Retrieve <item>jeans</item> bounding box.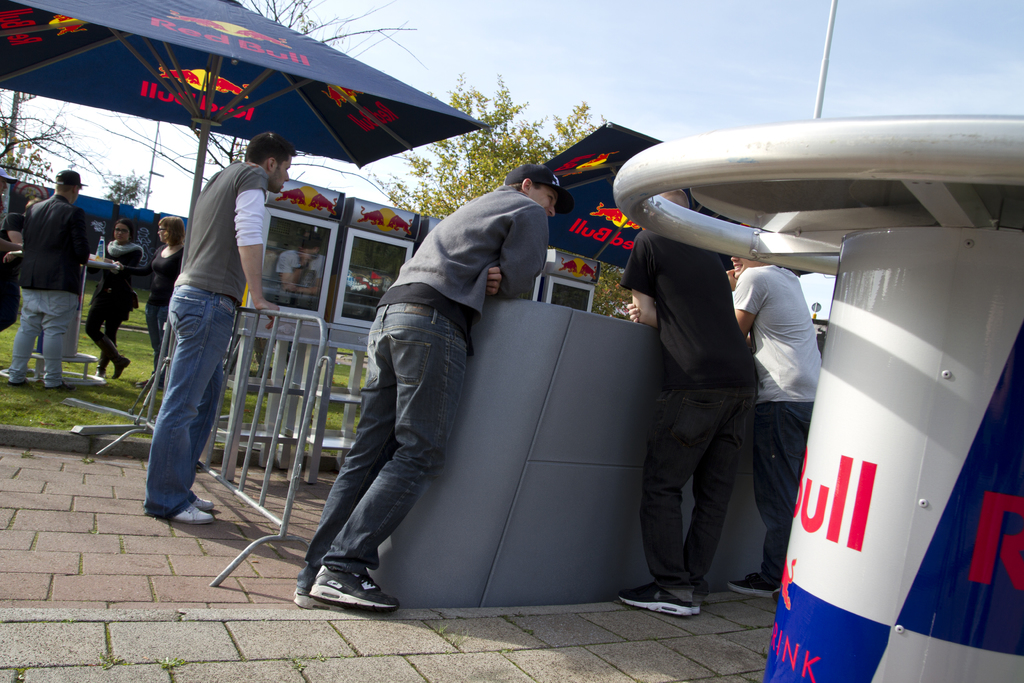
Bounding box: 20:293:78:380.
